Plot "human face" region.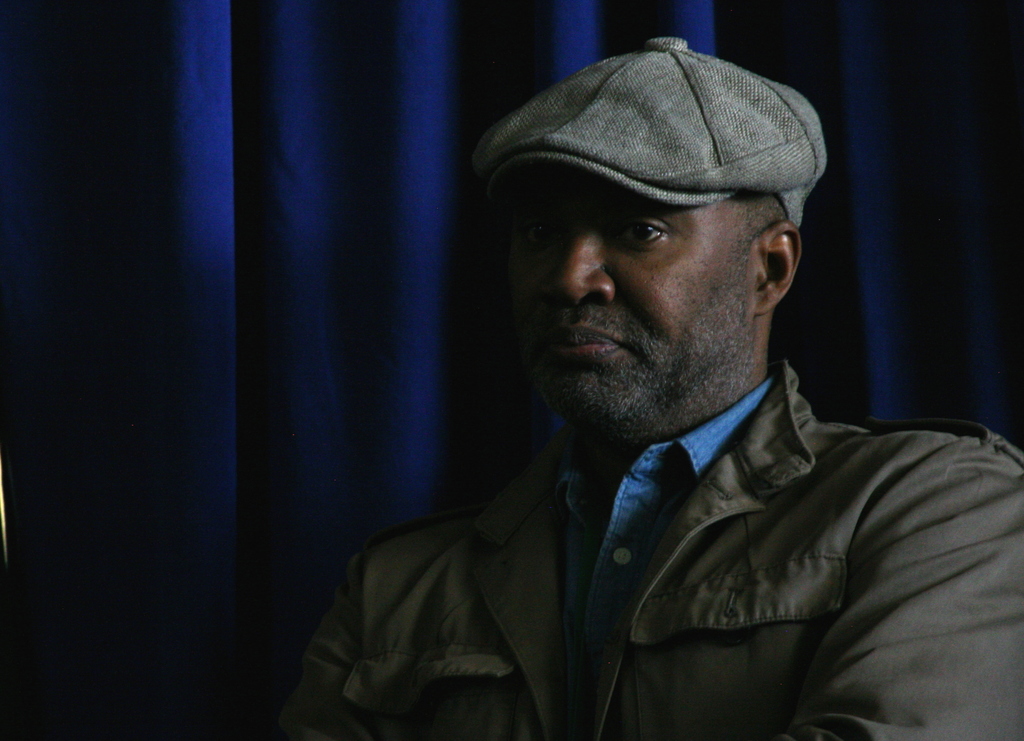
Plotted at 507, 170, 732, 404.
